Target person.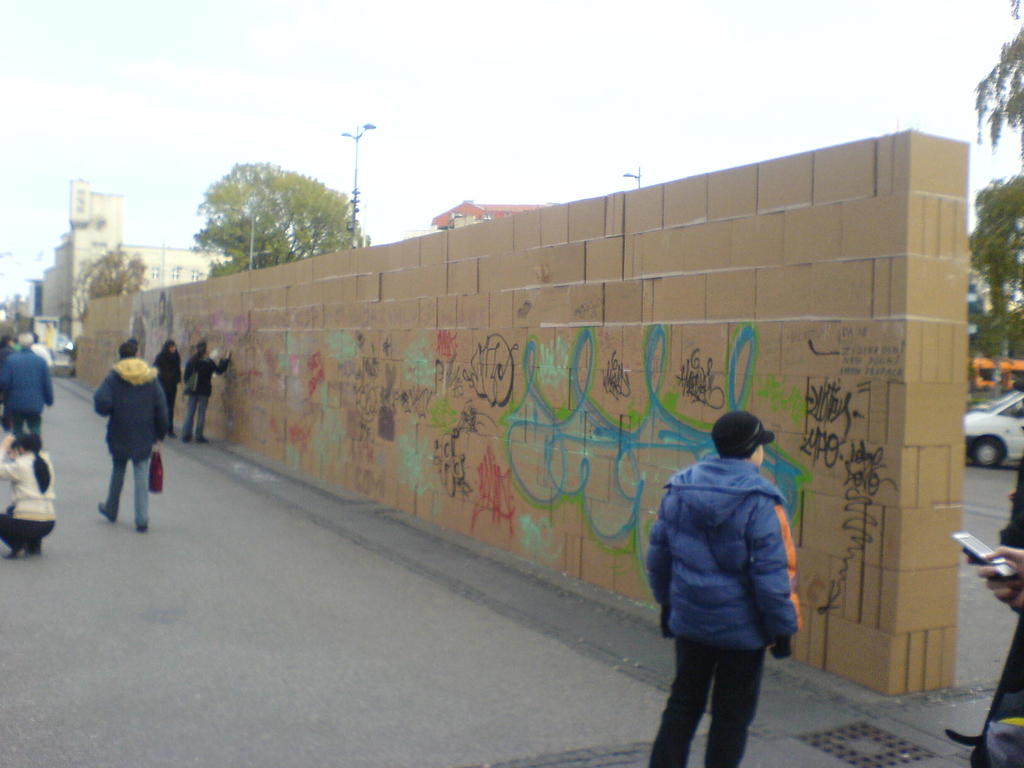
Target region: select_region(1, 330, 55, 440).
